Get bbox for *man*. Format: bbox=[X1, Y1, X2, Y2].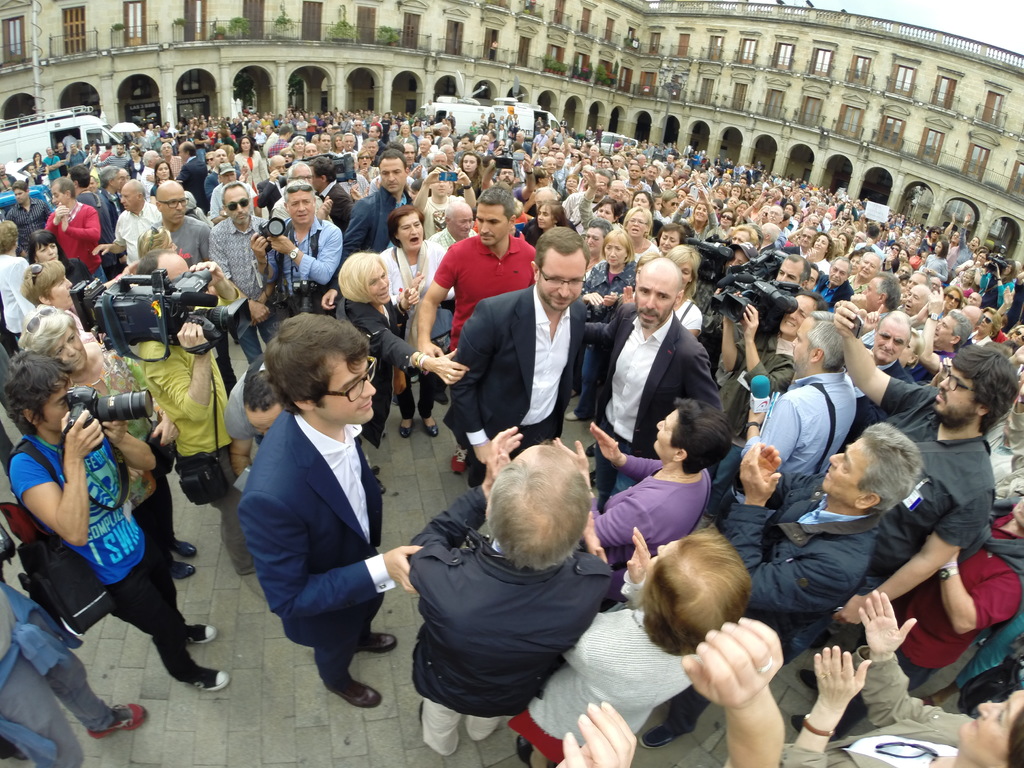
bbox=[138, 180, 230, 396].
